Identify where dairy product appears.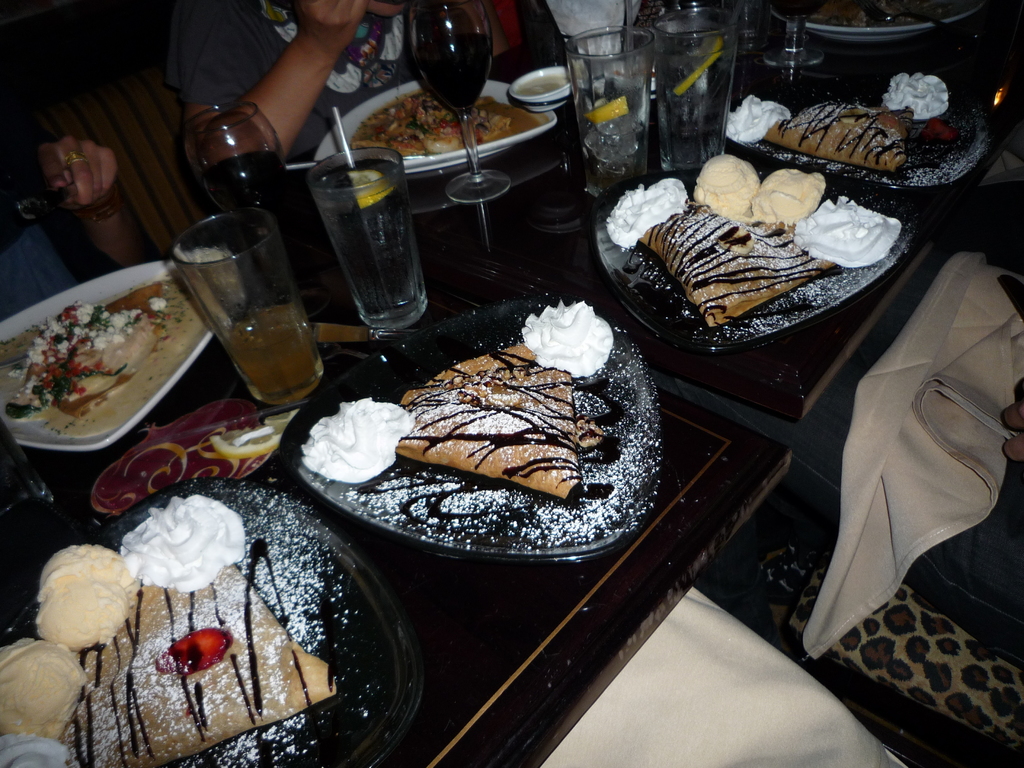
Appears at [x1=605, y1=179, x2=689, y2=248].
